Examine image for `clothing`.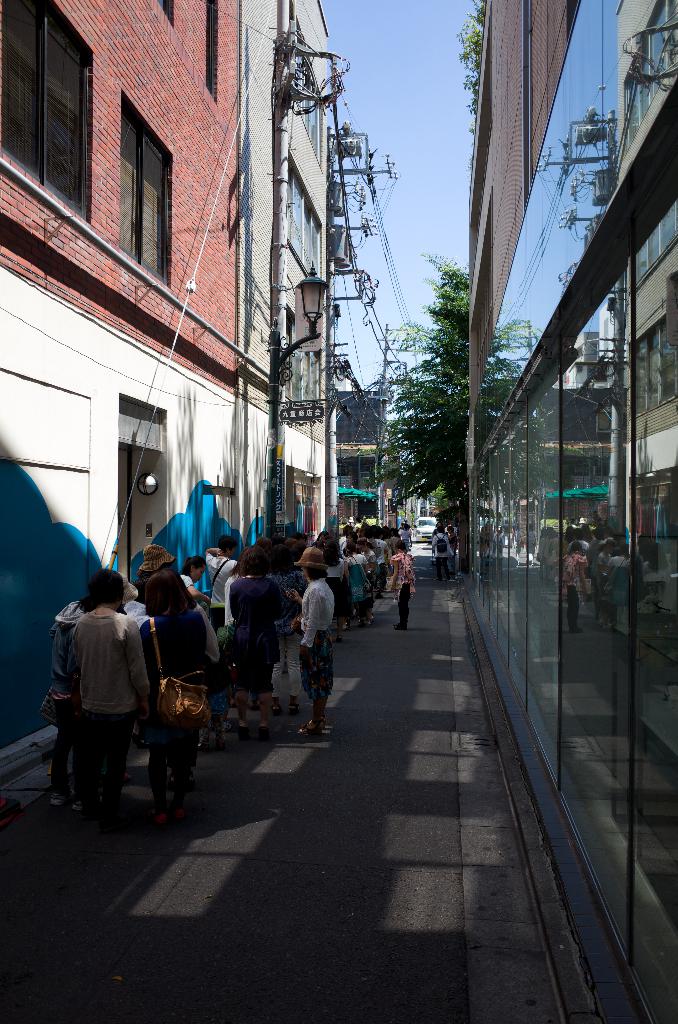
Examination result: (x1=325, y1=557, x2=346, y2=614).
